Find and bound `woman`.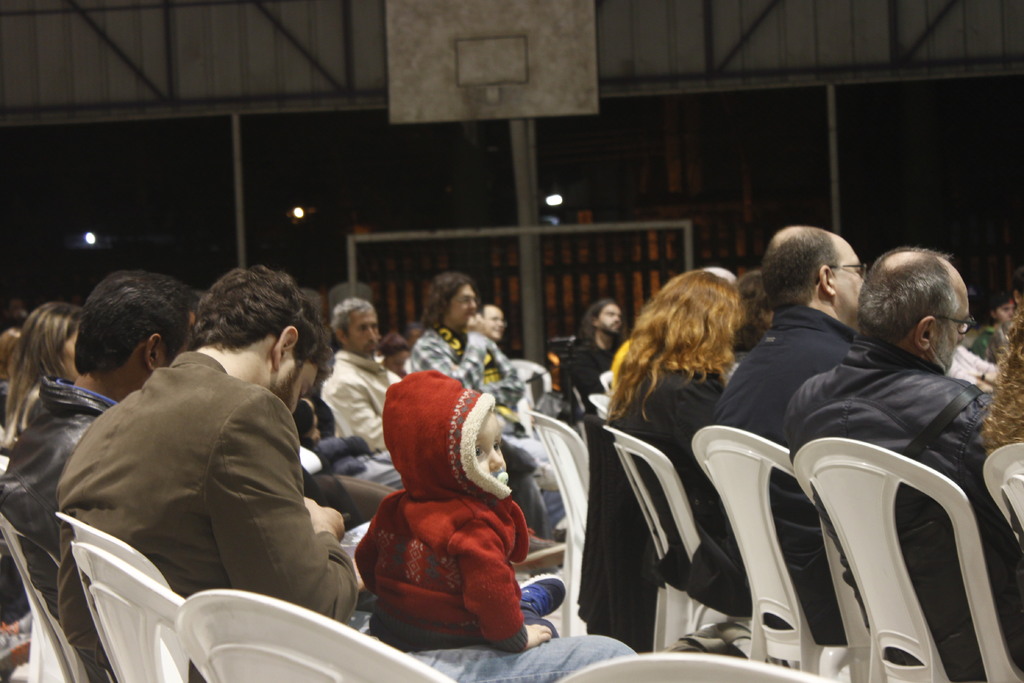
Bound: 589, 258, 762, 639.
